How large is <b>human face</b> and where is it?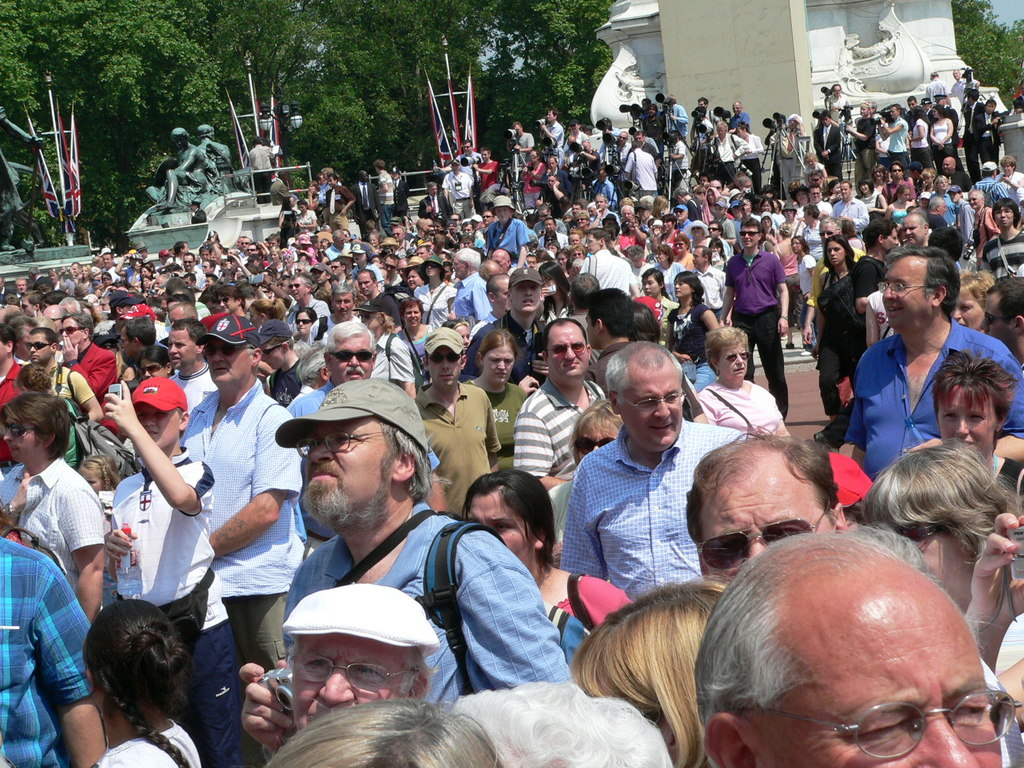
Bounding box: box=[824, 238, 847, 262].
